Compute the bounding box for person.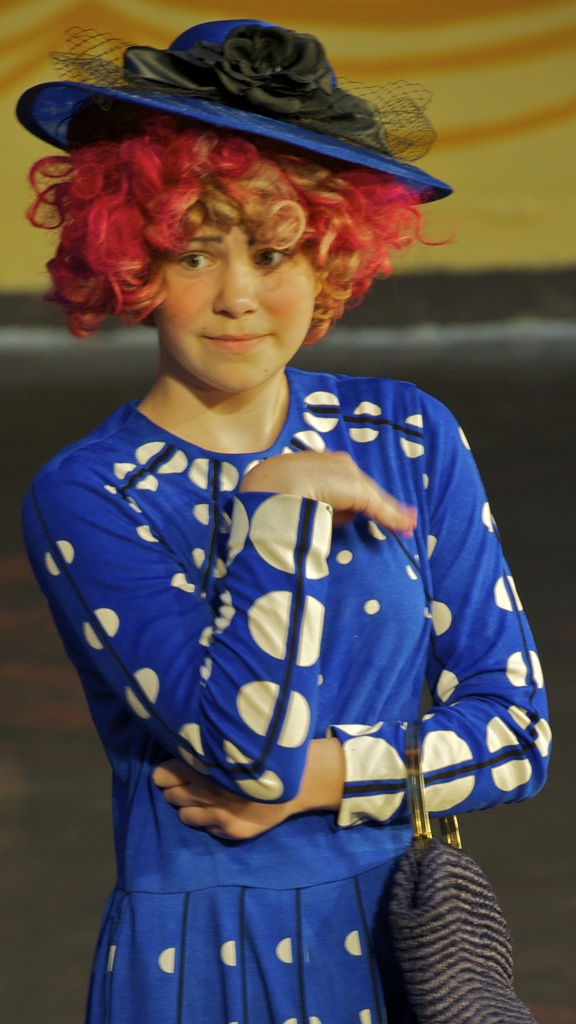
locate(8, 51, 545, 1023).
